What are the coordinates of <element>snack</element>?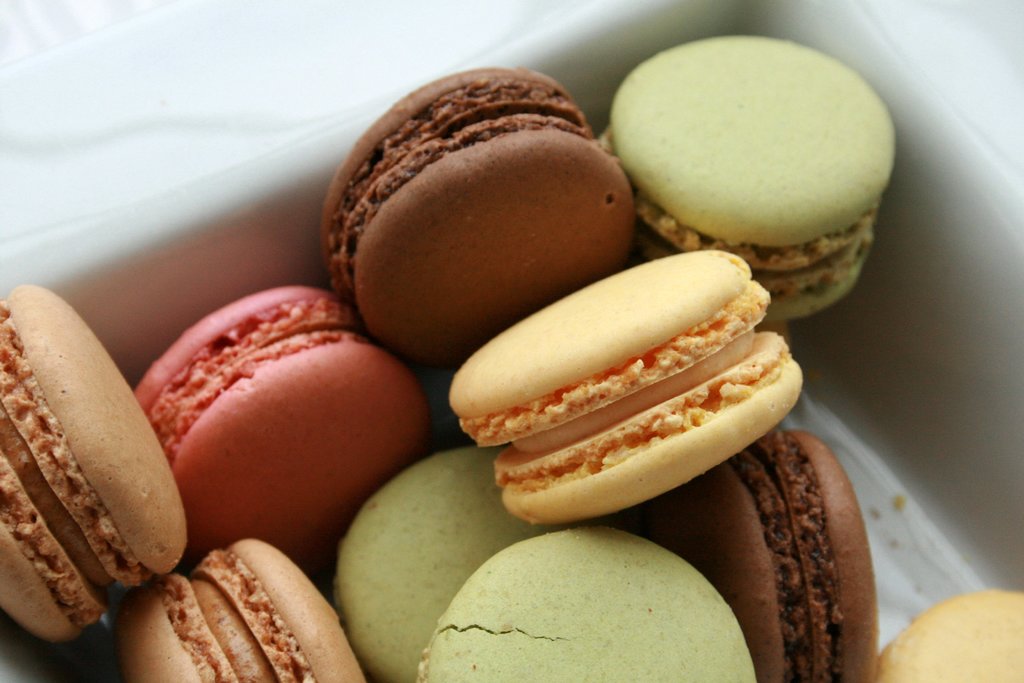
region(433, 254, 794, 523).
